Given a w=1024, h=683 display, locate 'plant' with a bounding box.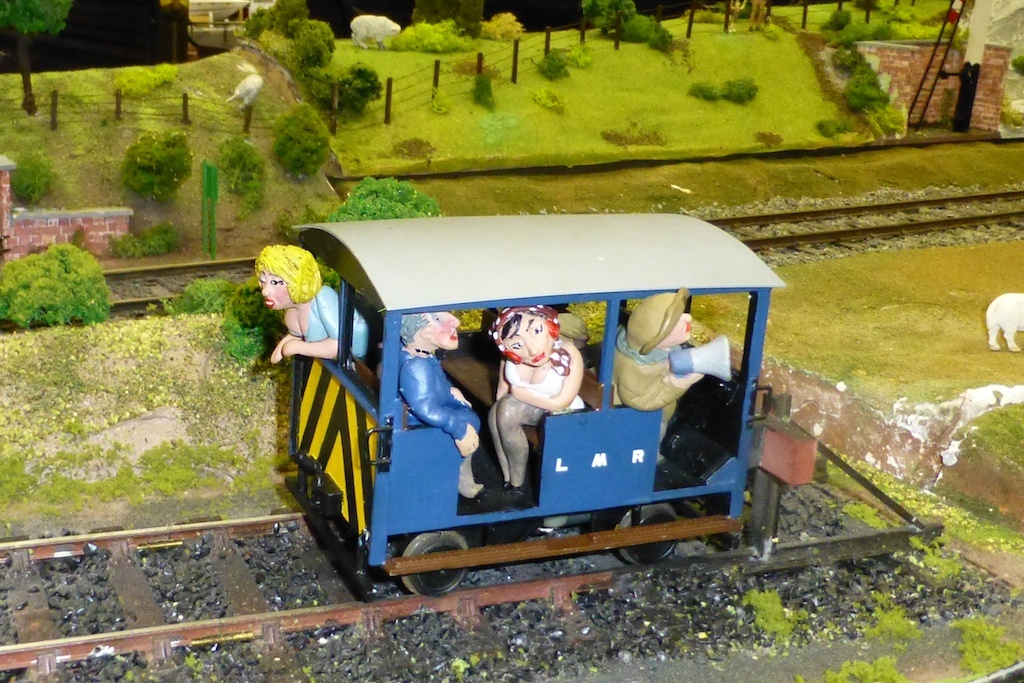
Located: box(273, 103, 332, 169).
